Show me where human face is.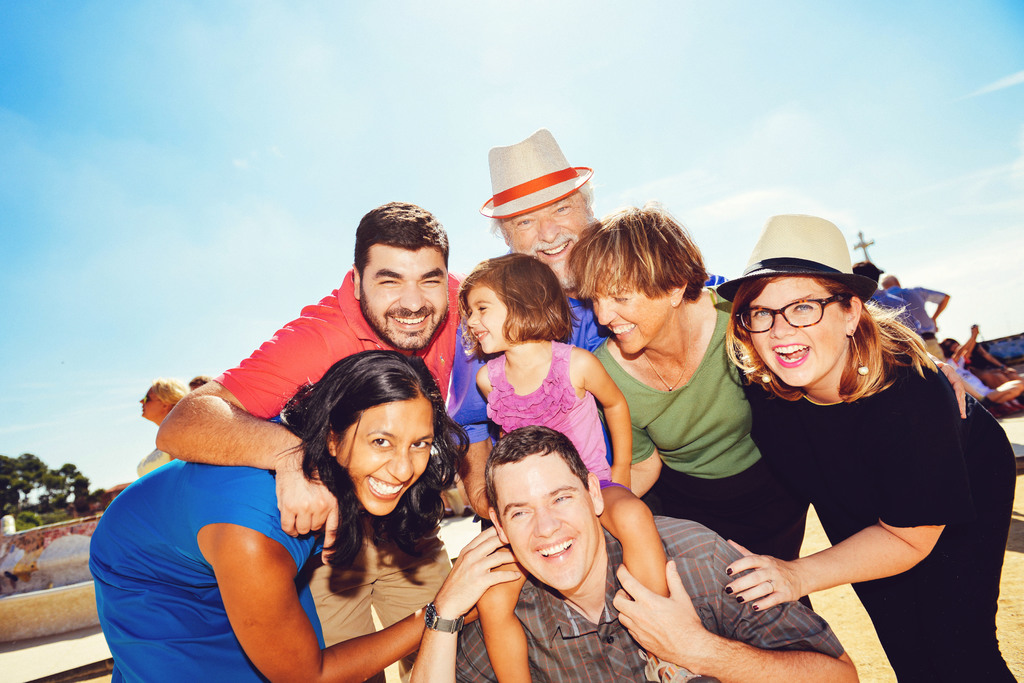
human face is at [462,287,508,355].
